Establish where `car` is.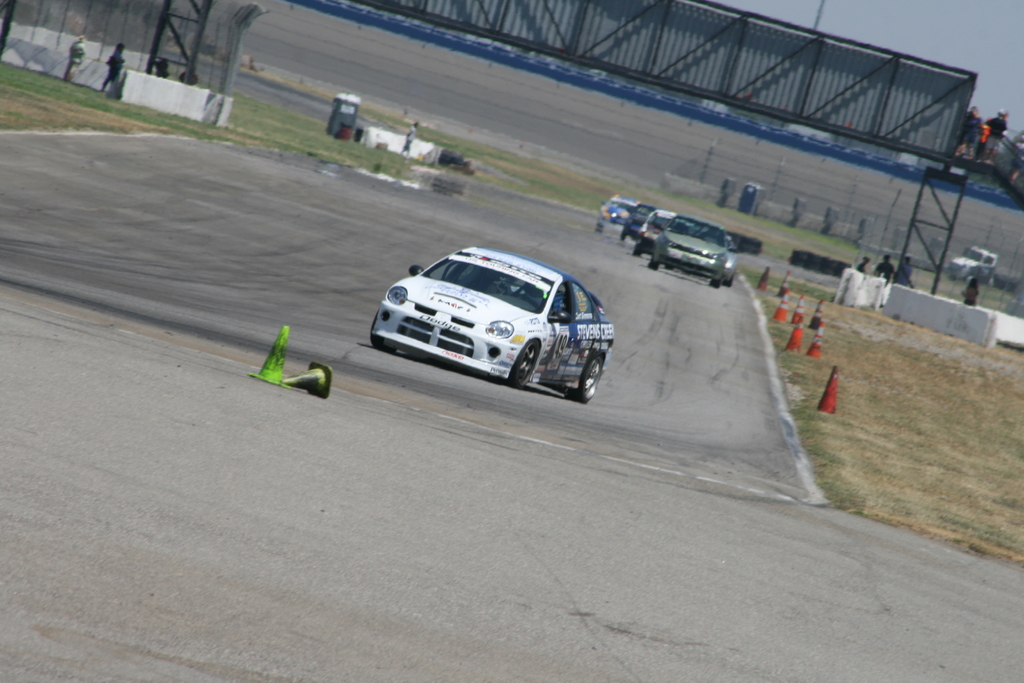
Established at detection(621, 203, 671, 241).
